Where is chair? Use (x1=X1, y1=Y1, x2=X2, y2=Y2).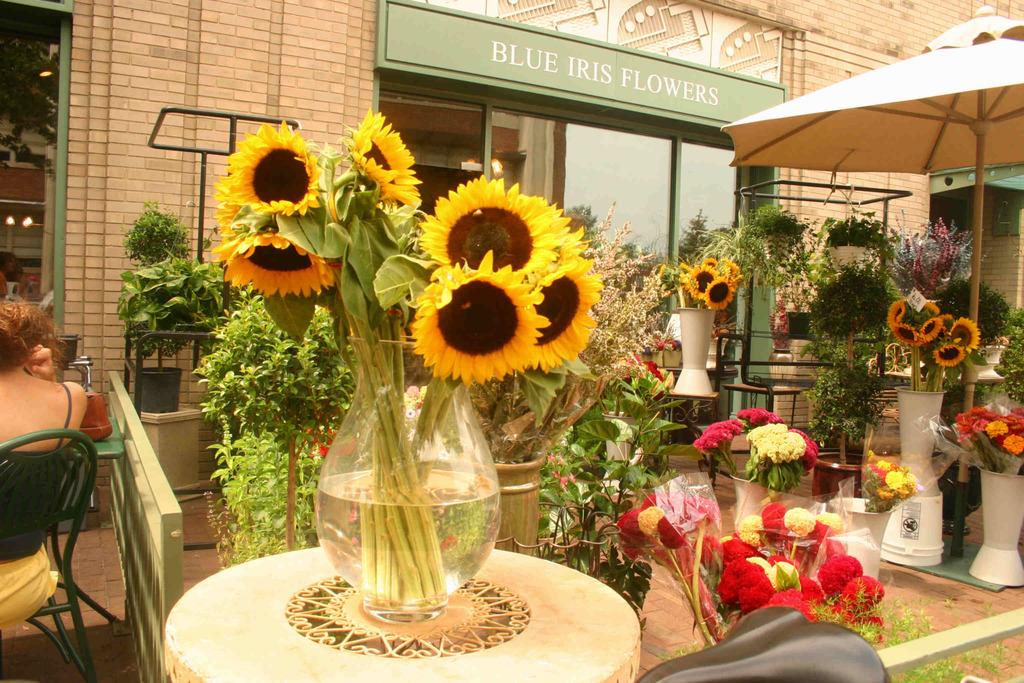
(x1=4, y1=388, x2=111, y2=676).
